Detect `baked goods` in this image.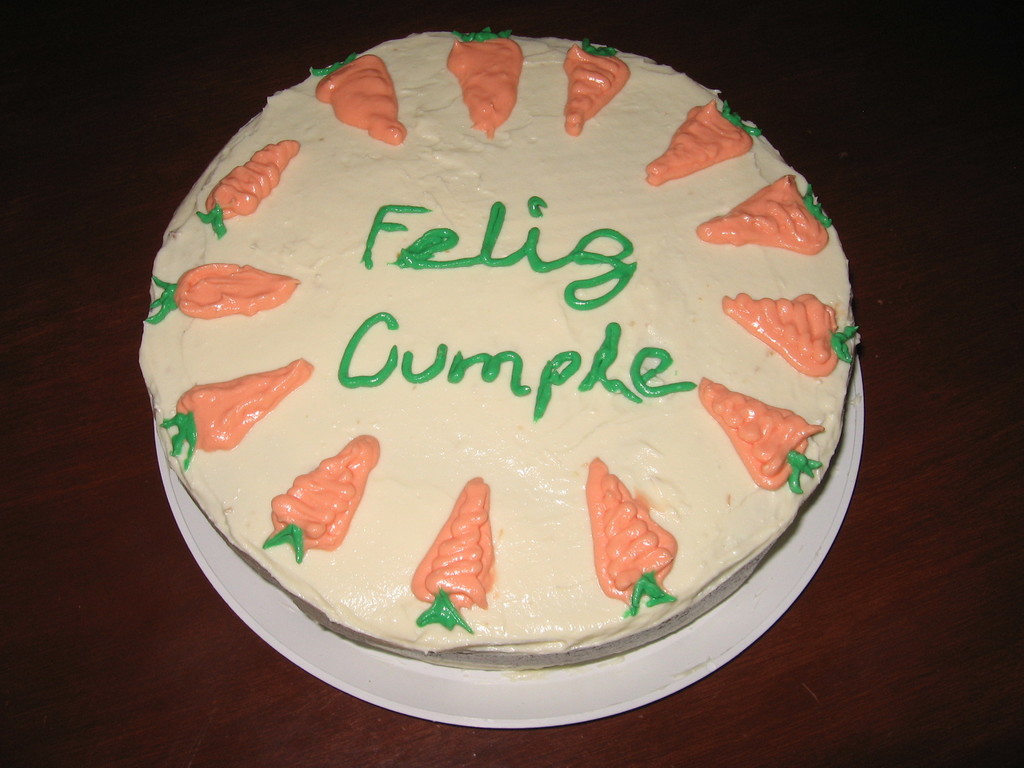
Detection: detection(178, 63, 856, 662).
